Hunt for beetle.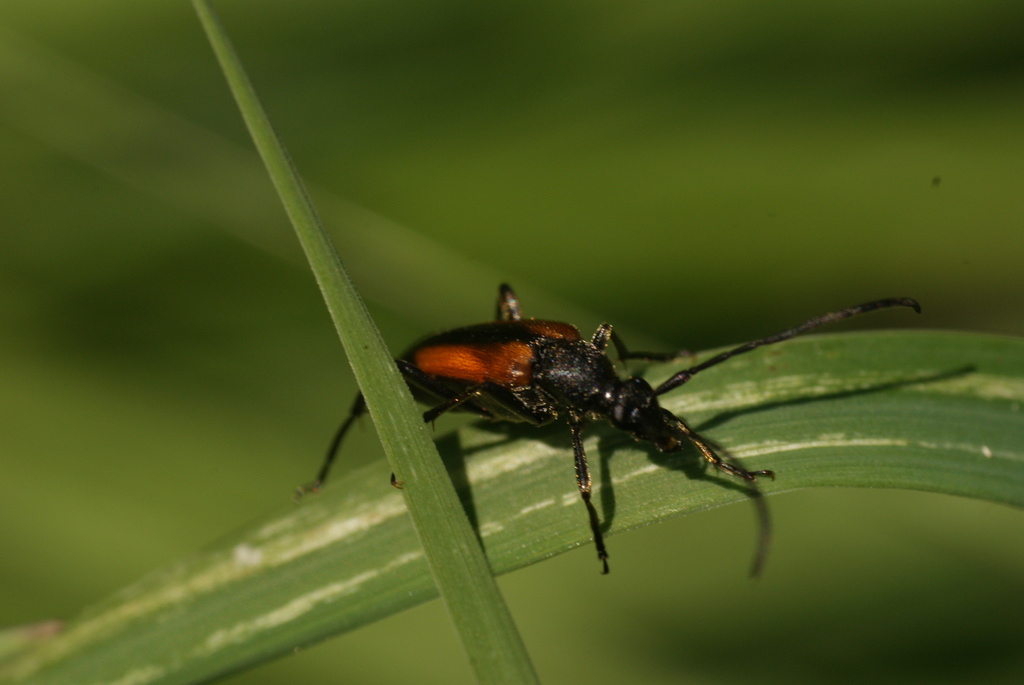
Hunted down at 280,284,911,592.
